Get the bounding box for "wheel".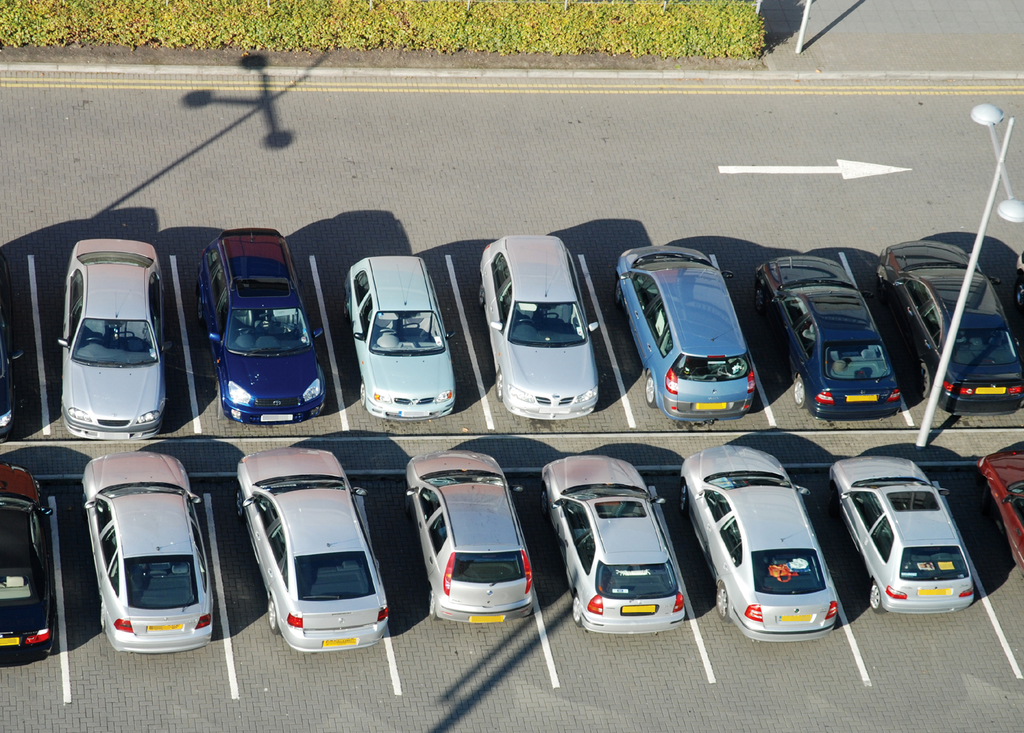
l=614, t=282, r=622, b=303.
